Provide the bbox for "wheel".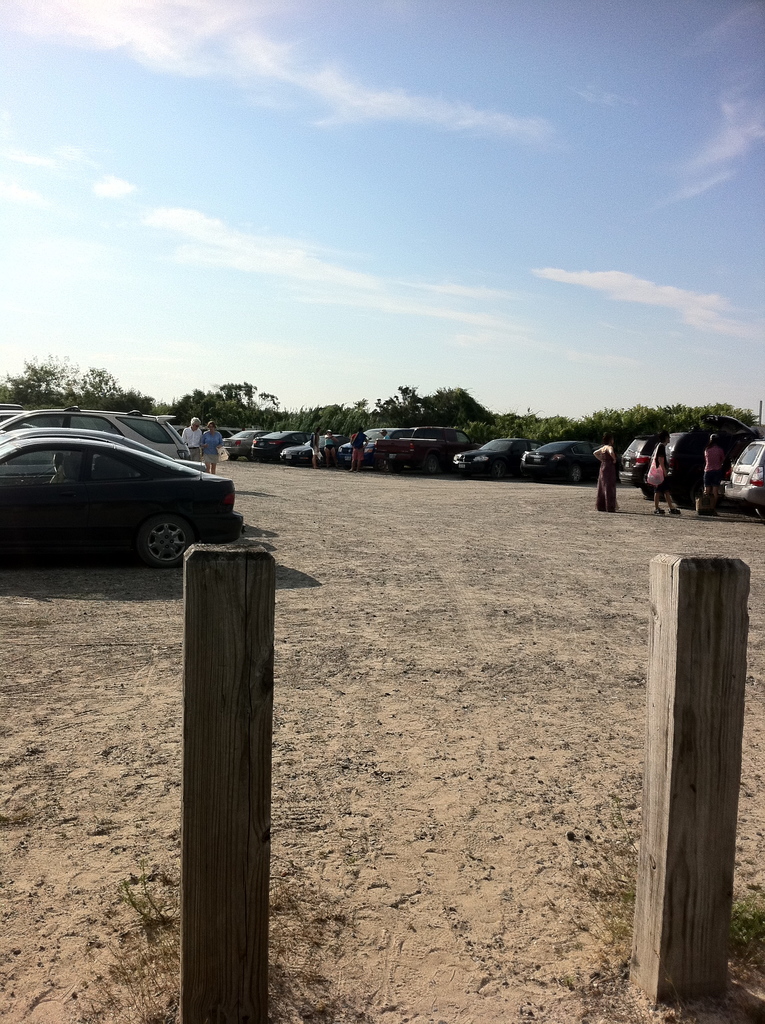
569/465/581/484.
